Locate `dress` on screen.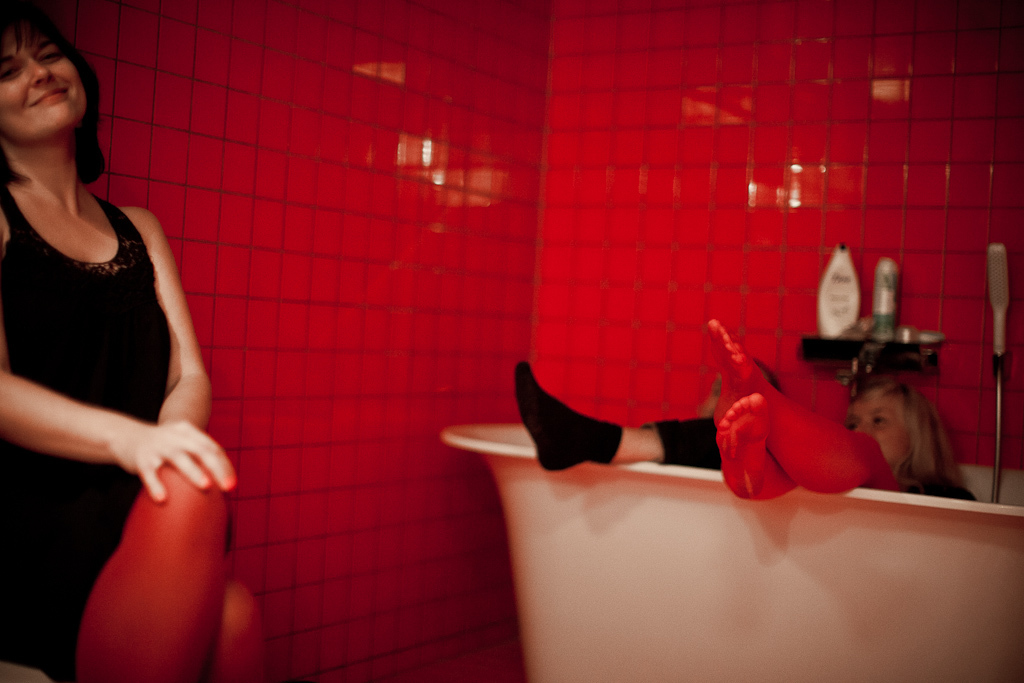
On screen at {"left": 0, "top": 187, "right": 240, "bottom": 682}.
